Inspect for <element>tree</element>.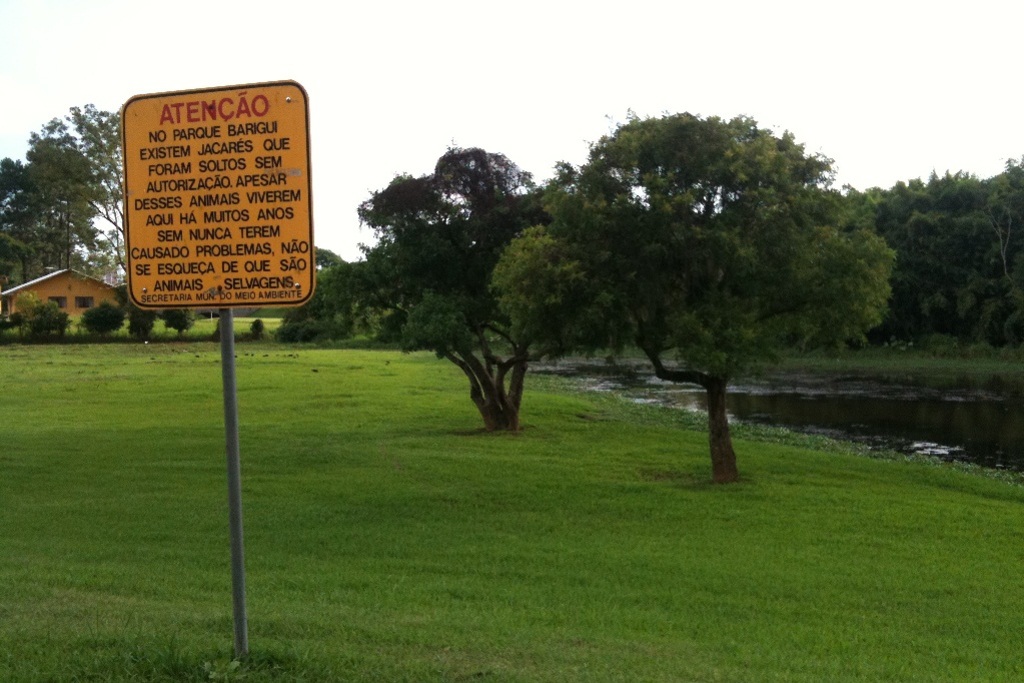
Inspection: select_region(154, 307, 197, 336).
